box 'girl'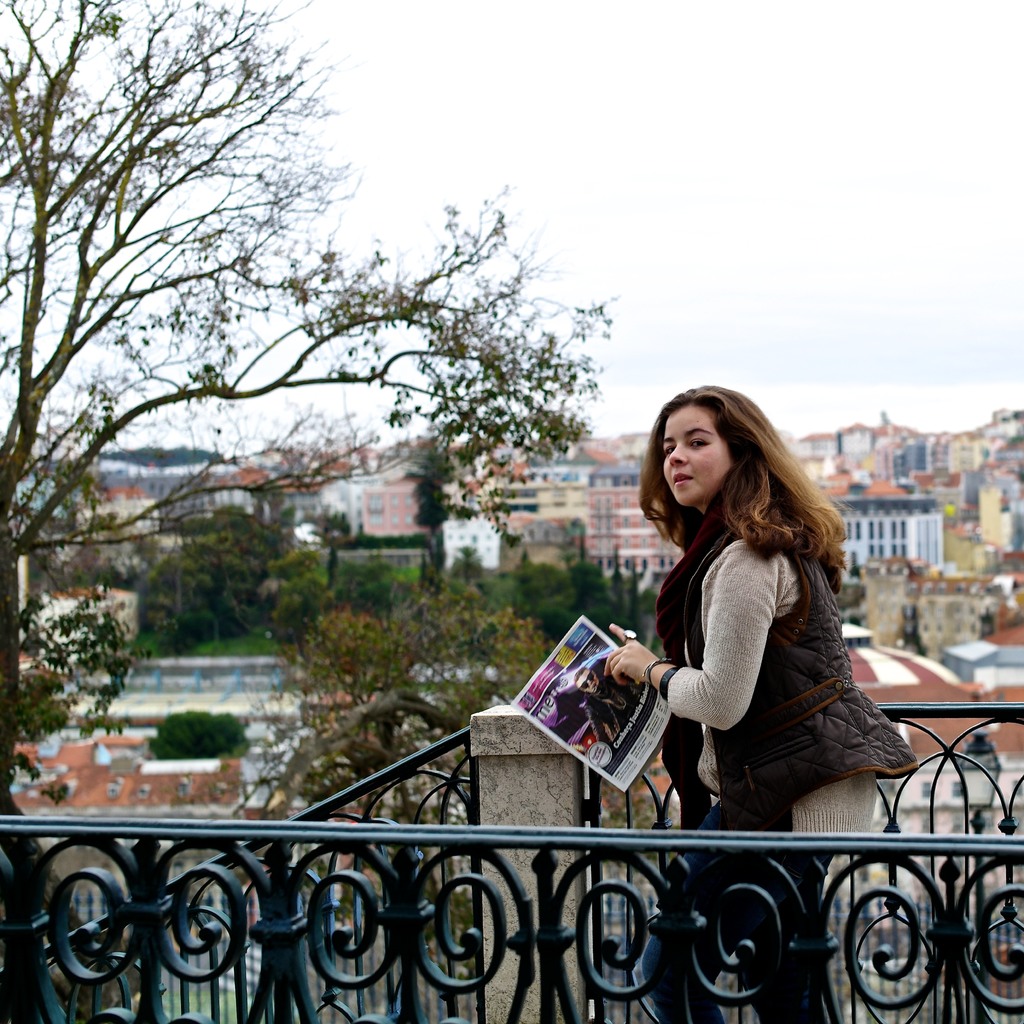
bbox=[600, 387, 919, 1023]
